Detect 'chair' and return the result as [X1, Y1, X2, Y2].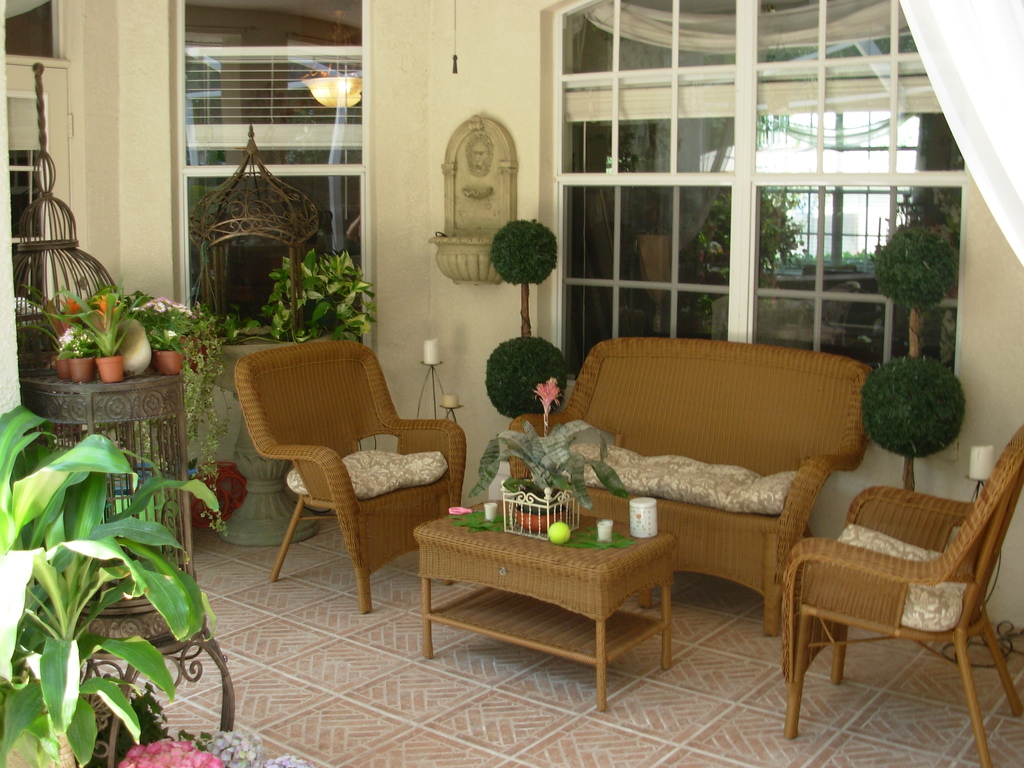
[767, 433, 1017, 755].
